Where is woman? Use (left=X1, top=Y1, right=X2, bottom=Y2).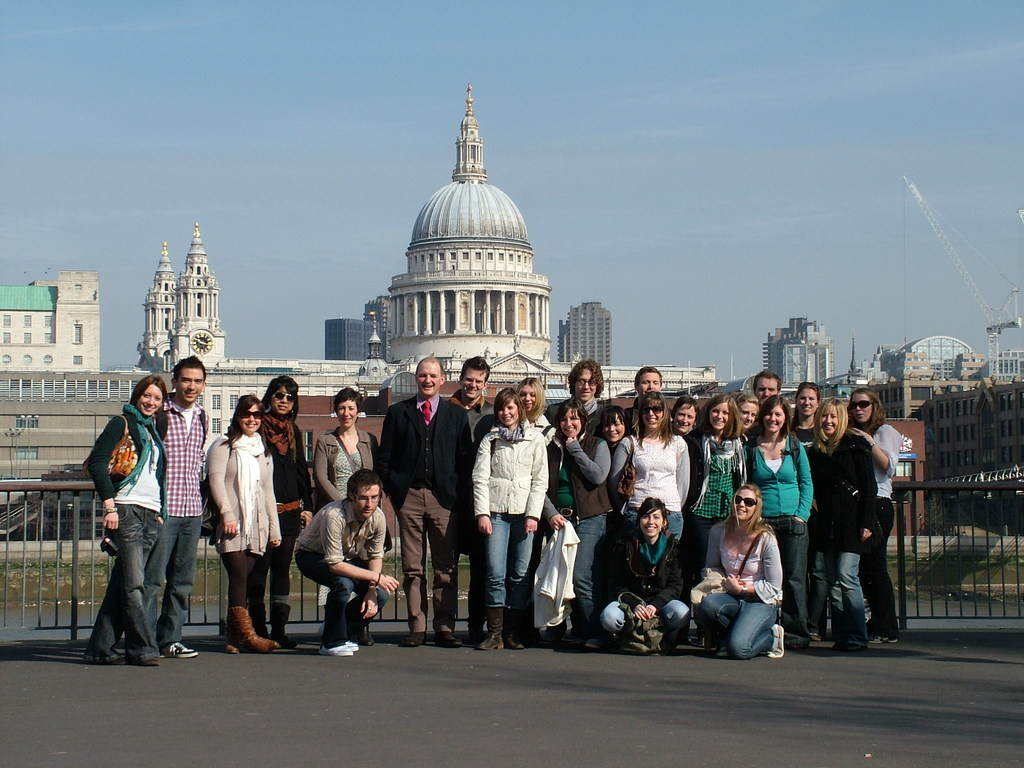
(left=740, top=396, right=817, bottom=659).
